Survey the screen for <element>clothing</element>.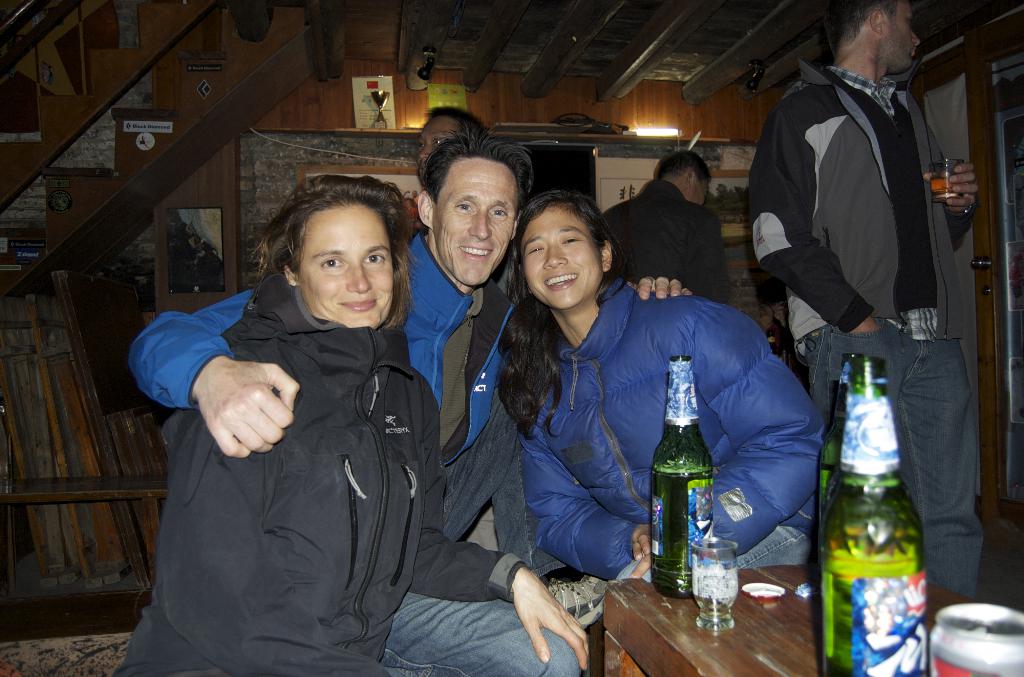
Survey found: [762,64,982,607].
